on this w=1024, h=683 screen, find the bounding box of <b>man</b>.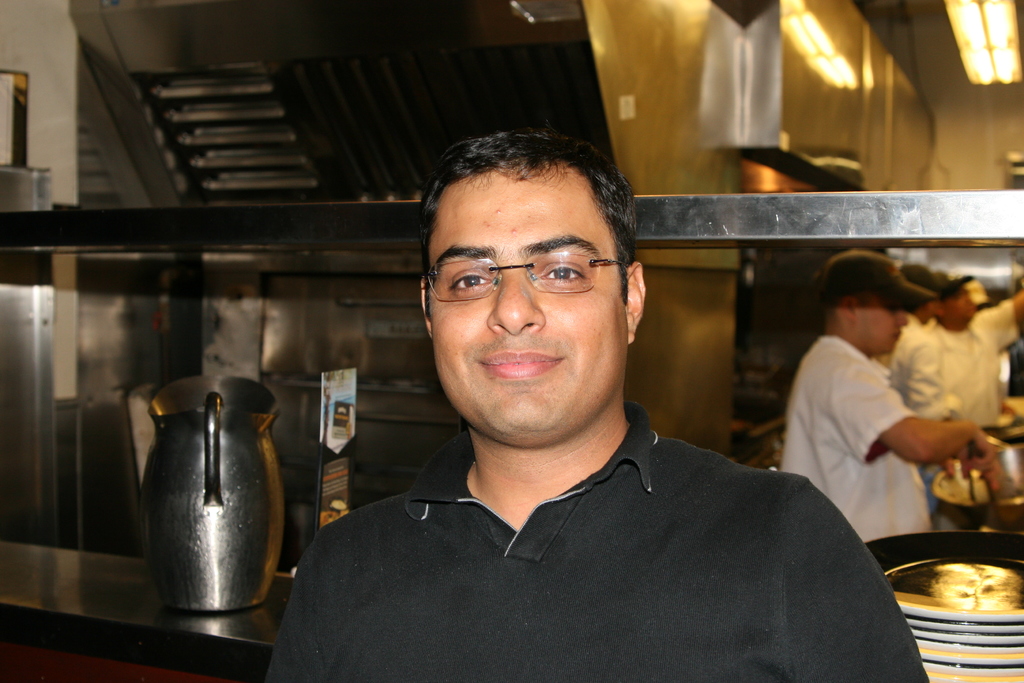
Bounding box: 781/253/998/534.
